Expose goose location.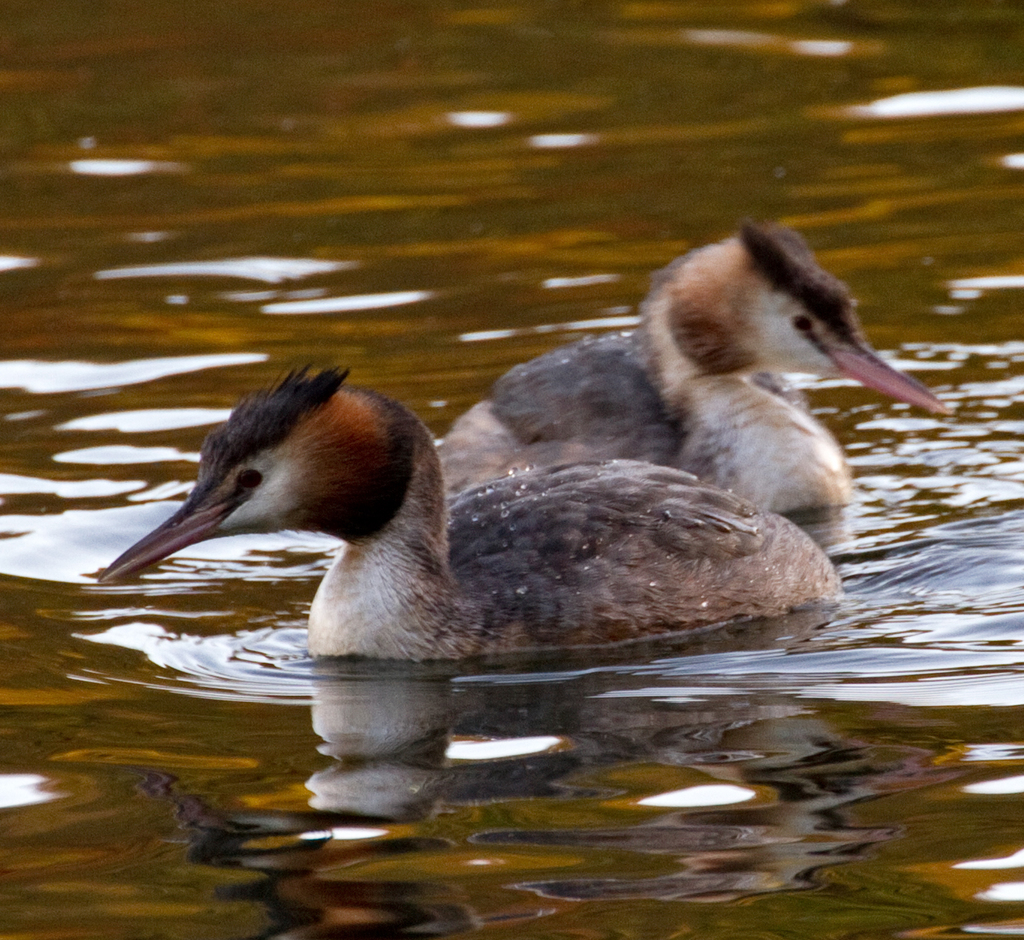
Exposed at detection(115, 364, 872, 646).
